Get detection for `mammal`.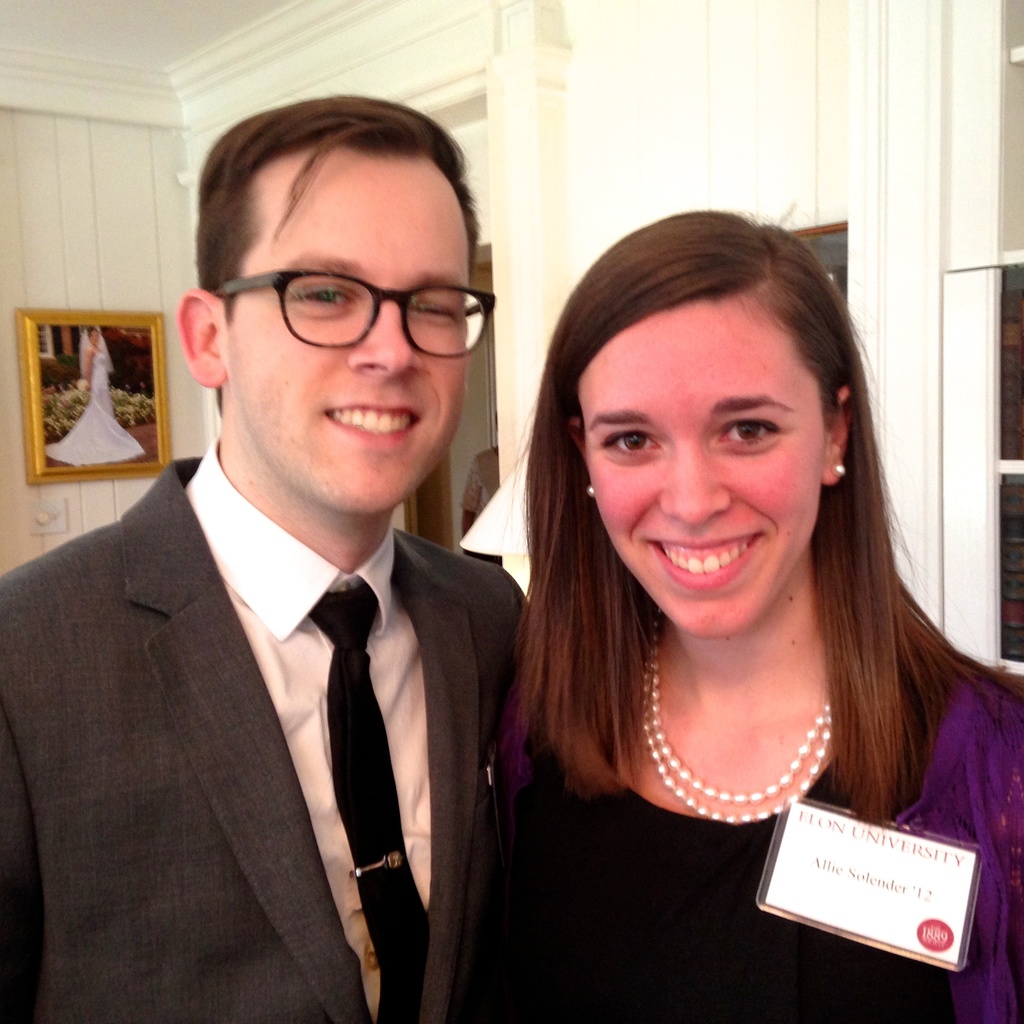
Detection: box=[476, 200, 1023, 1023].
